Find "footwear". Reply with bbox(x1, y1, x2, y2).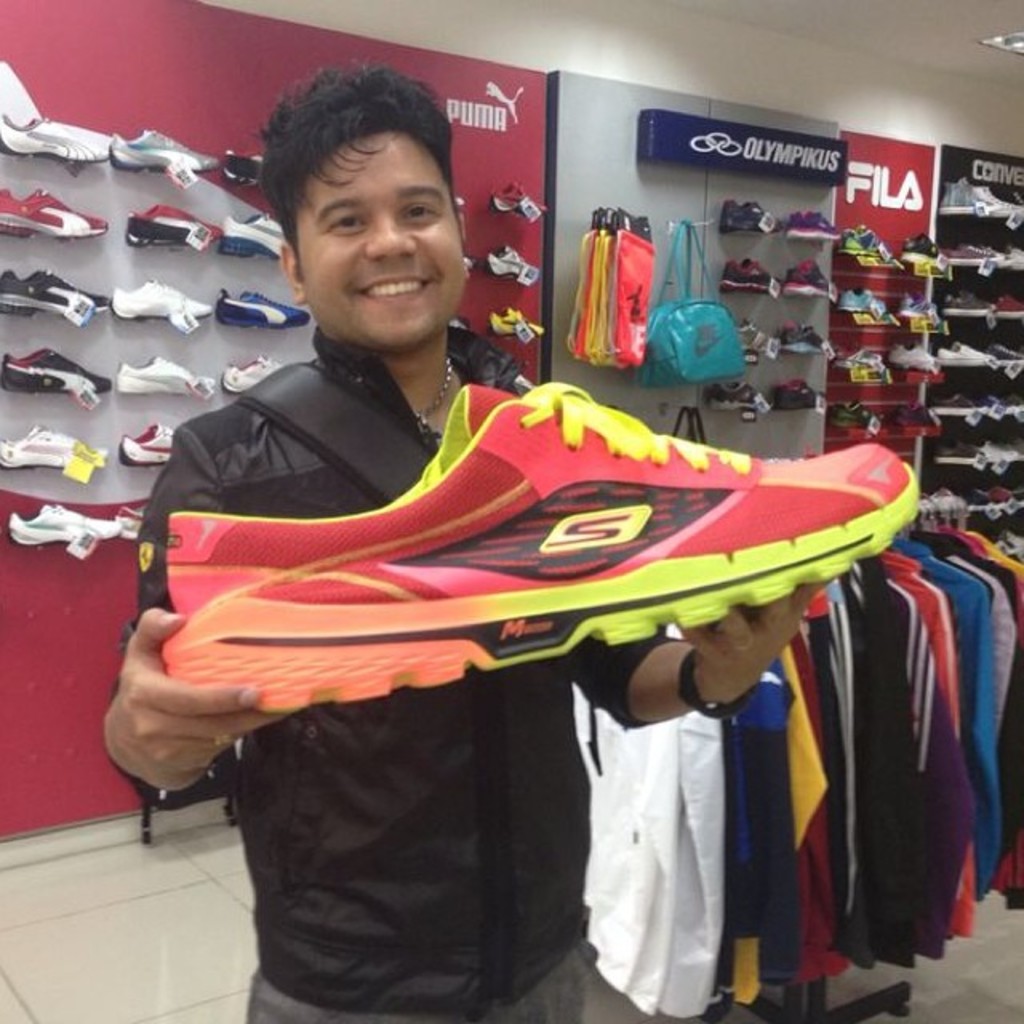
bbox(902, 301, 939, 318).
